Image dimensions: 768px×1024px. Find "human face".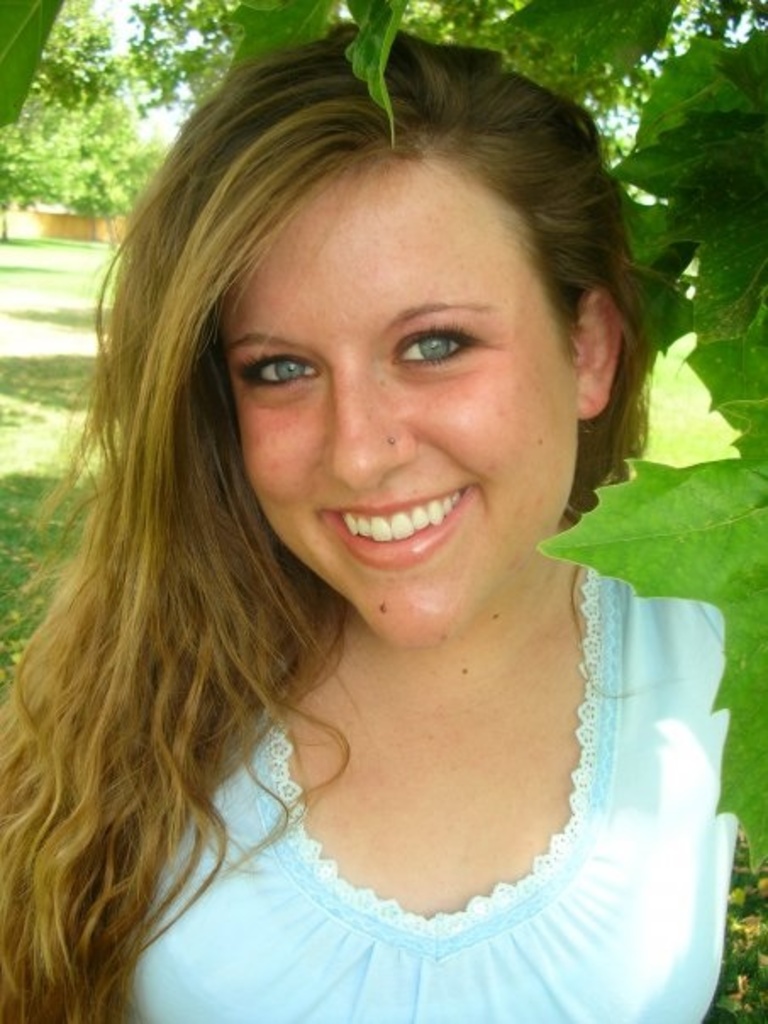
[left=222, top=158, right=578, bottom=648].
